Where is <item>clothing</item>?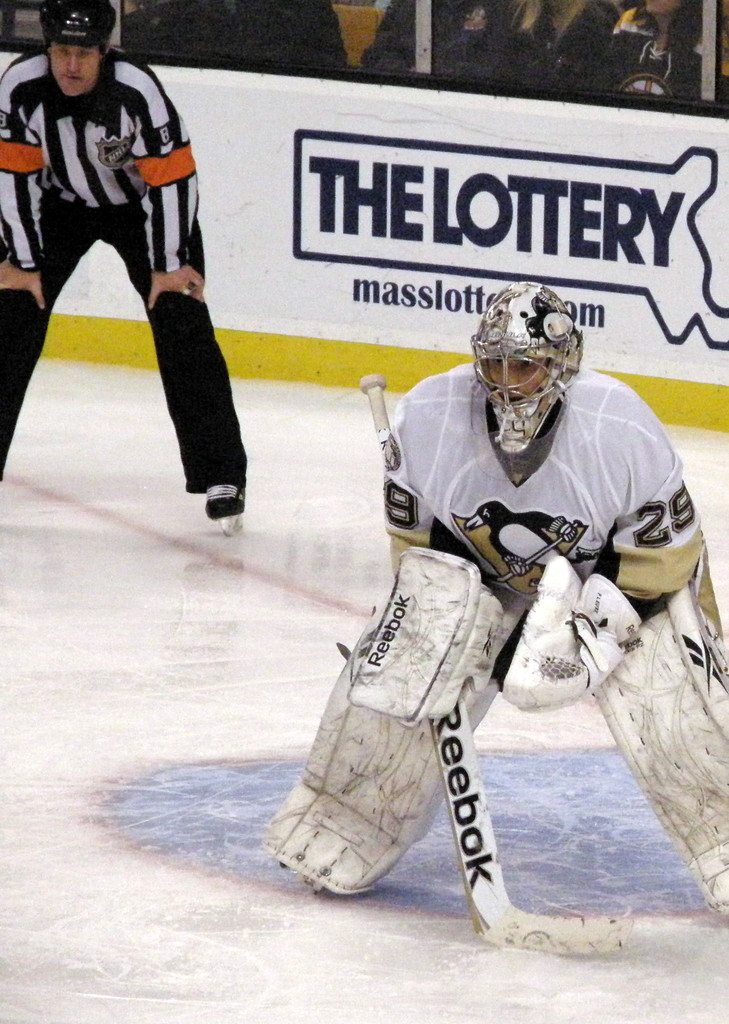
left=0, top=47, right=250, bottom=495.
